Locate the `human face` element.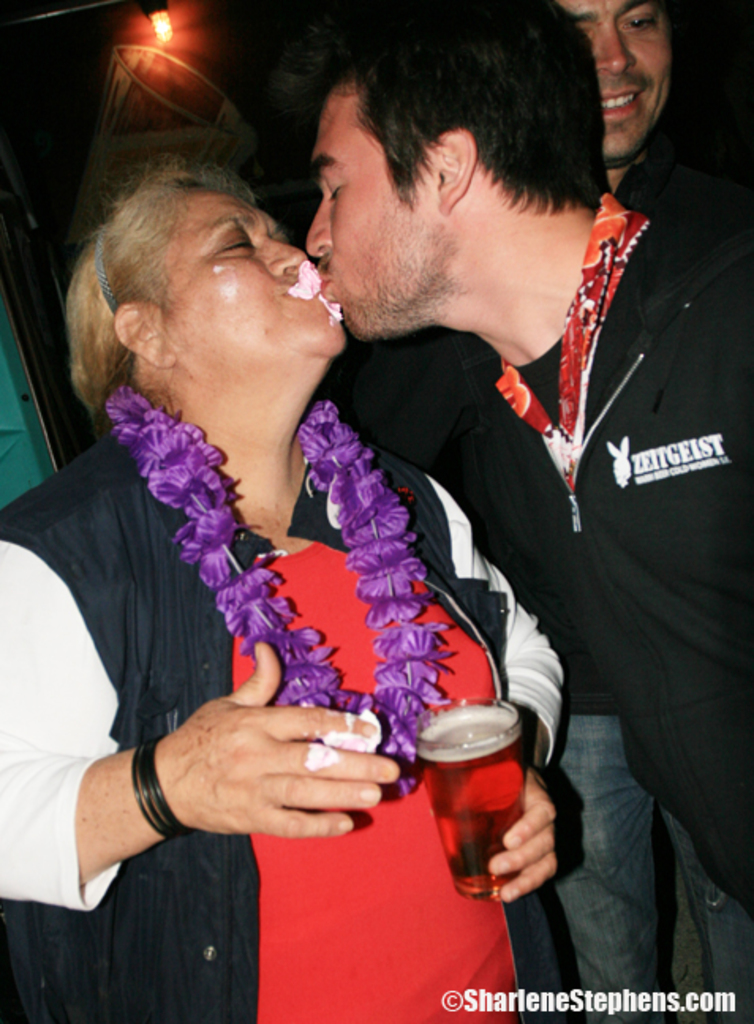
Element bbox: [left=153, top=182, right=346, bottom=379].
